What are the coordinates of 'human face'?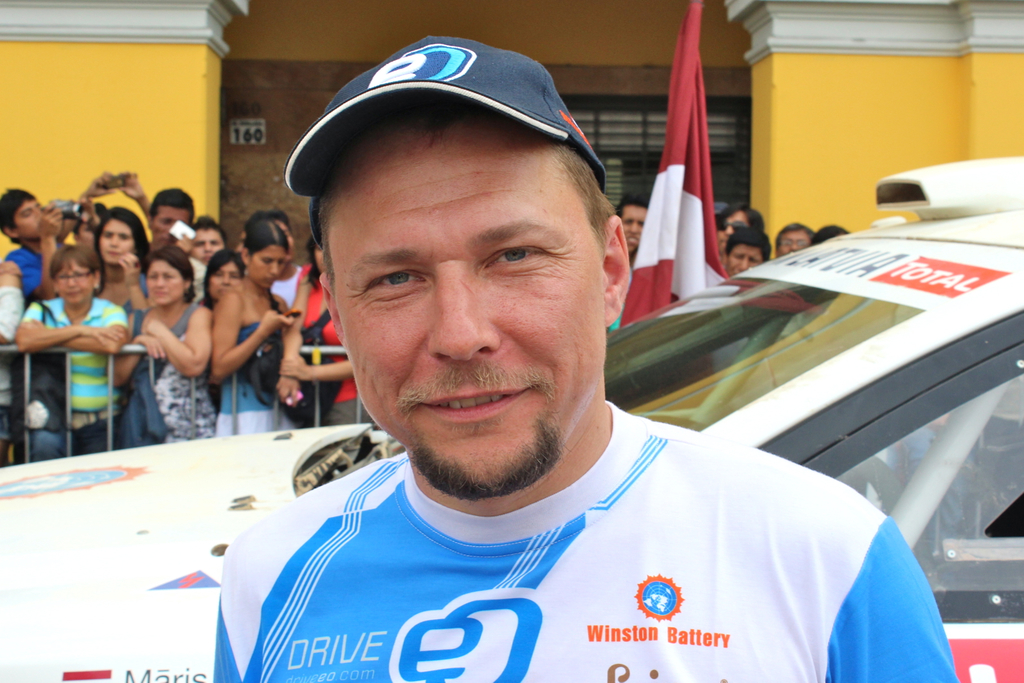
select_region(150, 205, 187, 247).
